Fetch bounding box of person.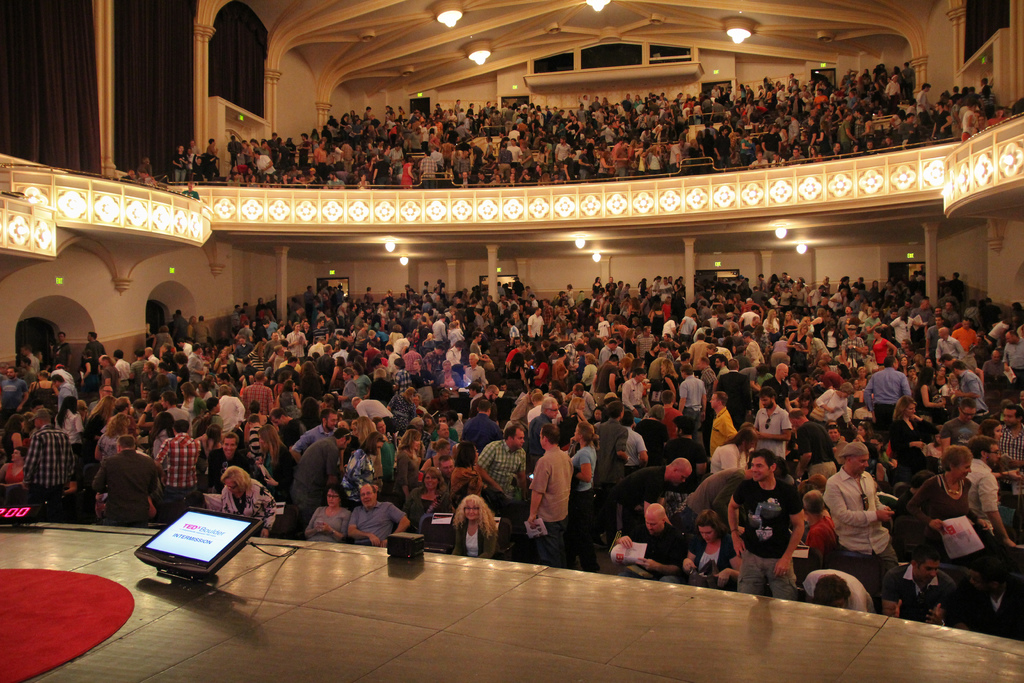
Bbox: <bbox>298, 410, 335, 460</bbox>.
